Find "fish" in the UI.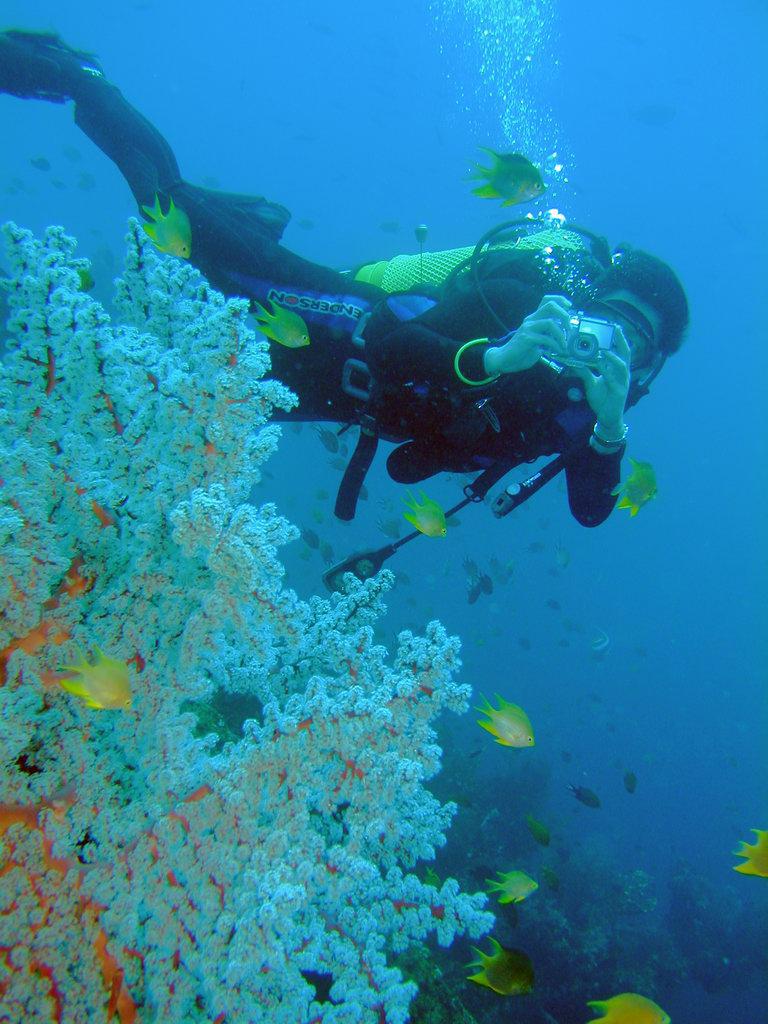
UI element at [x1=459, y1=685, x2=543, y2=762].
